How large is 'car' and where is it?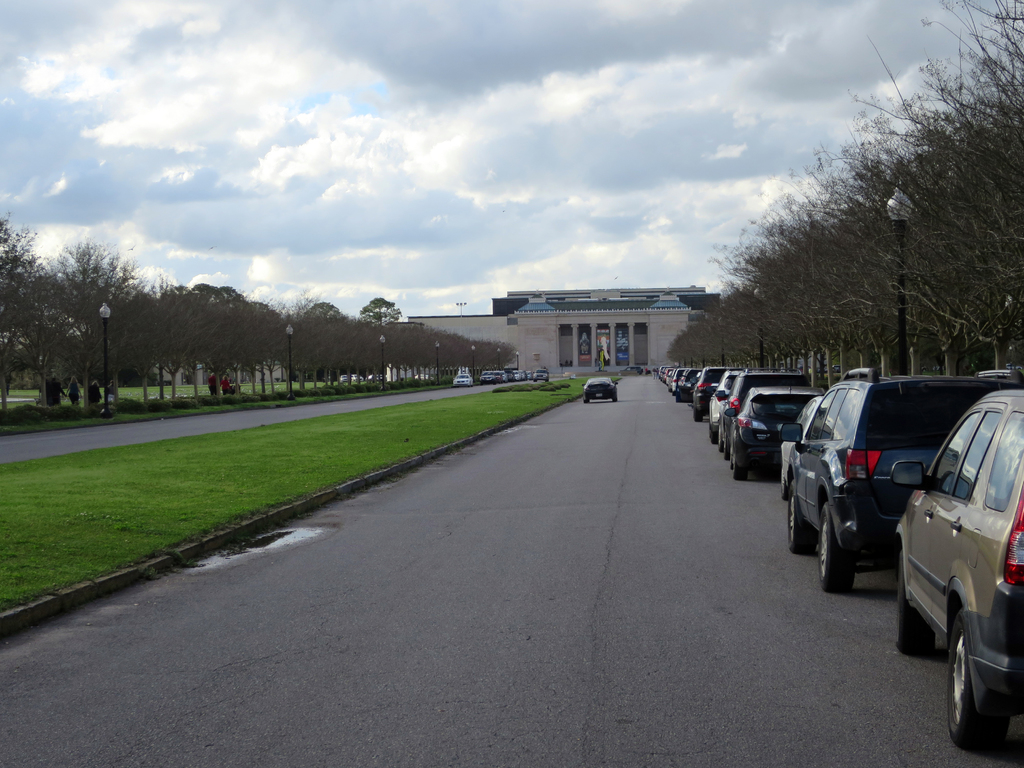
Bounding box: 583, 376, 620, 403.
